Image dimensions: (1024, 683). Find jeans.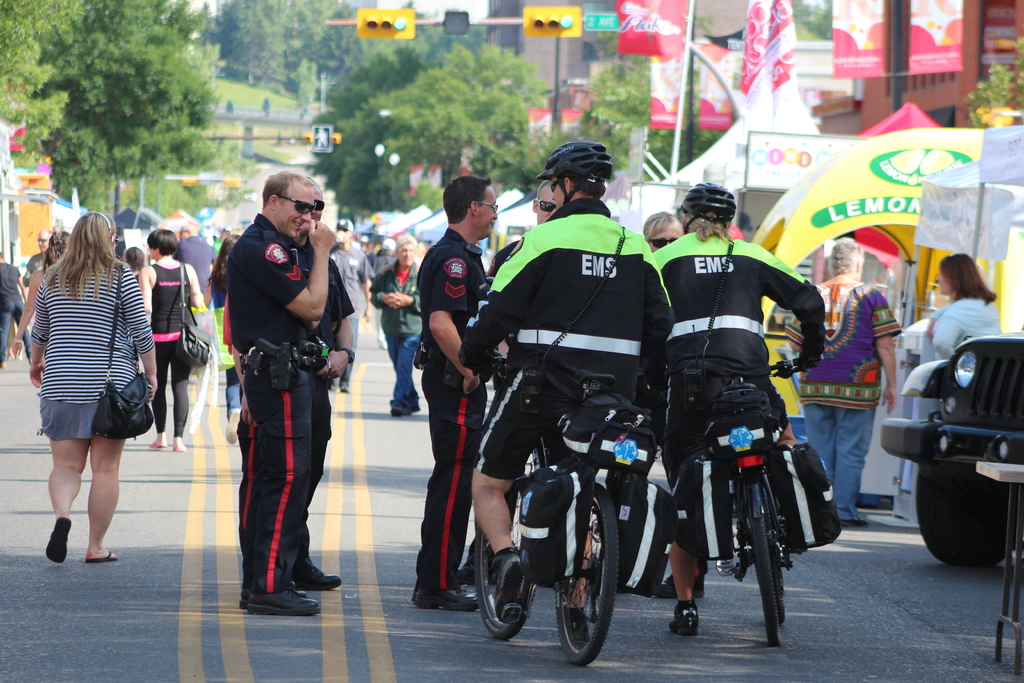
<bbox>392, 336, 410, 413</bbox>.
